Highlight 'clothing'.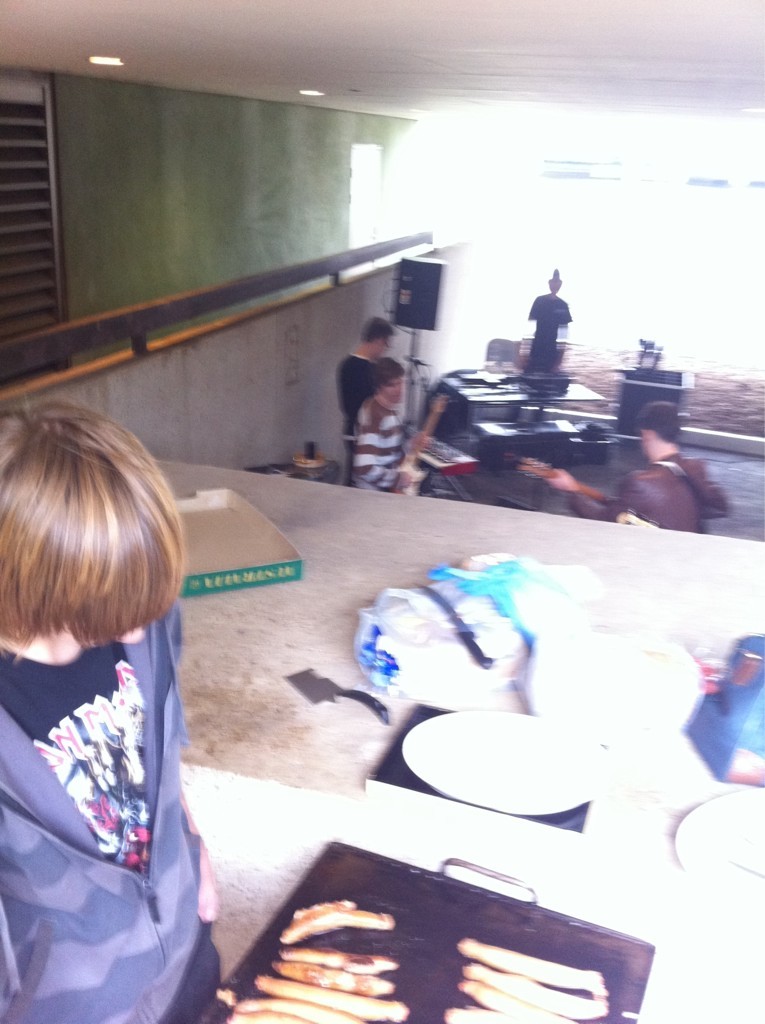
Highlighted region: (570,444,731,533).
